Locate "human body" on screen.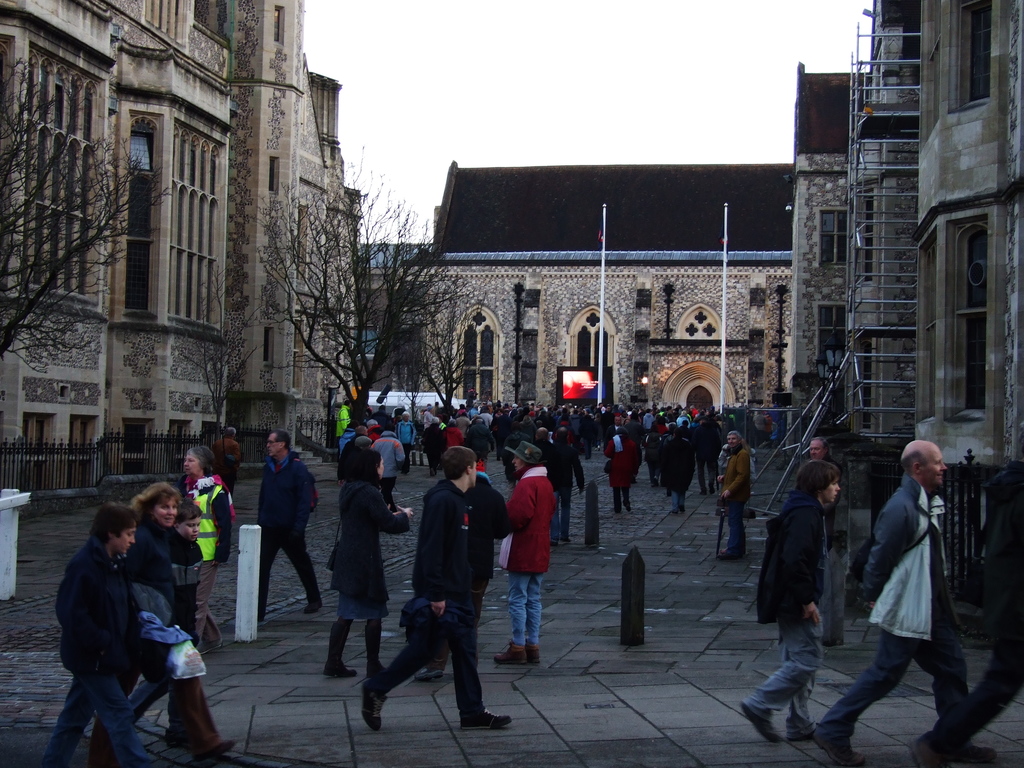
On screen at Rect(467, 417, 492, 468).
